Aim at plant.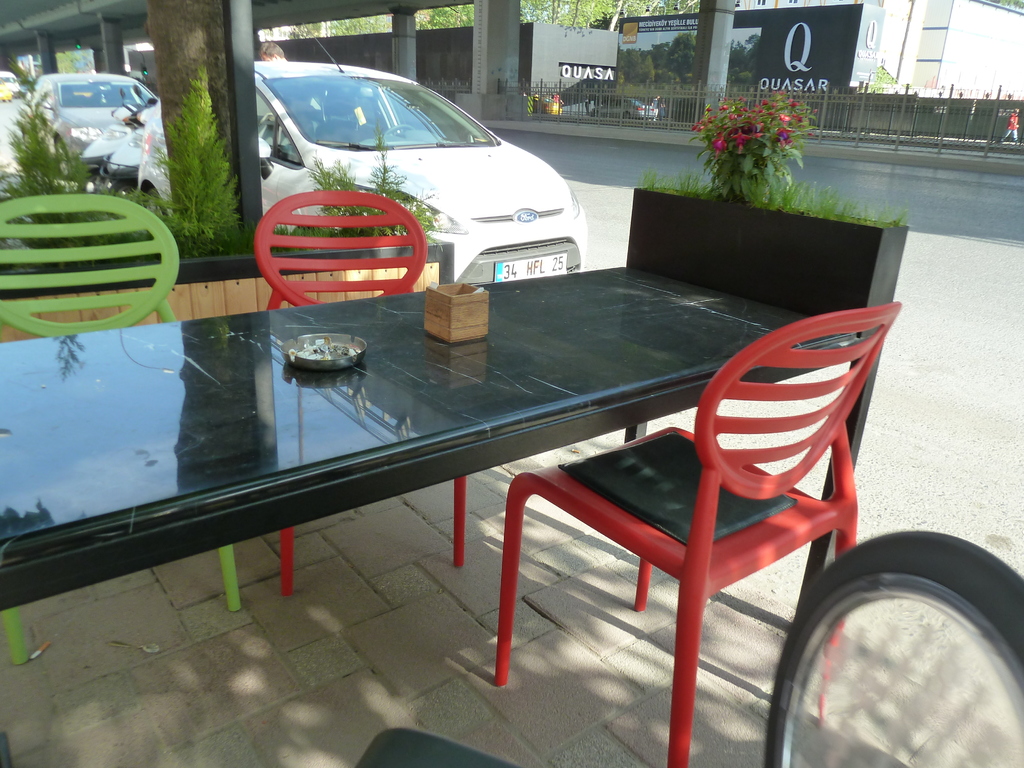
Aimed at left=681, top=74, right=828, bottom=227.
